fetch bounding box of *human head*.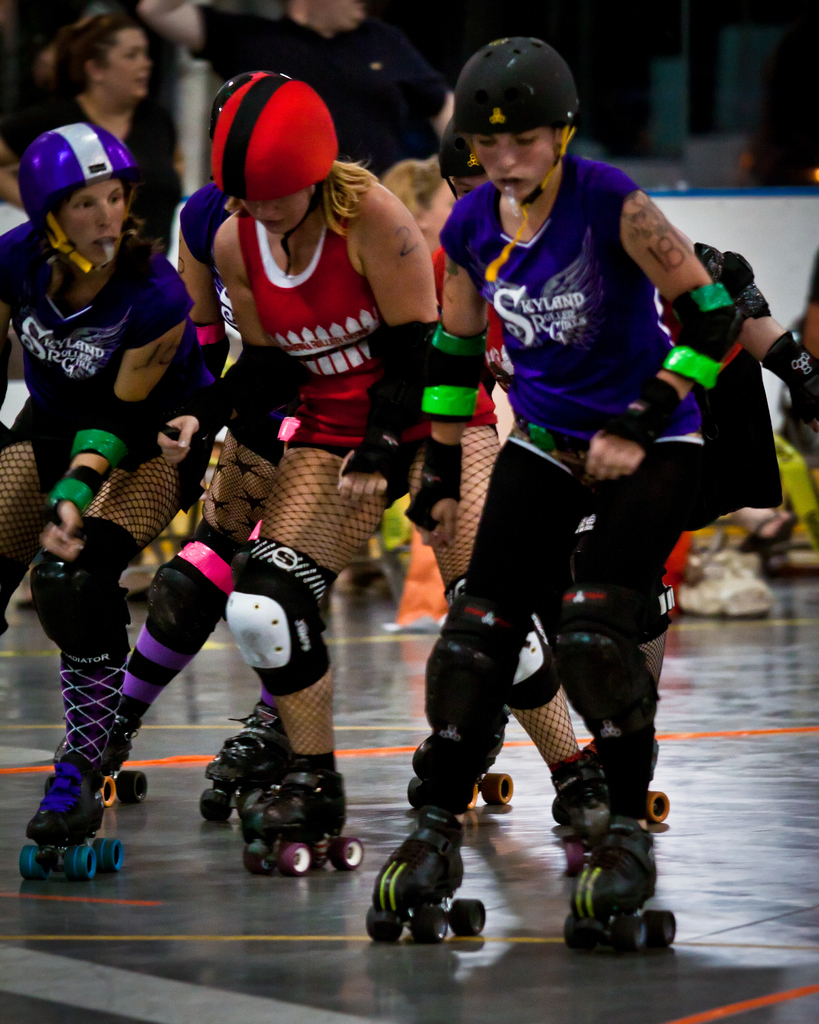
Bbox: box=[15, 117, 137, 266].
